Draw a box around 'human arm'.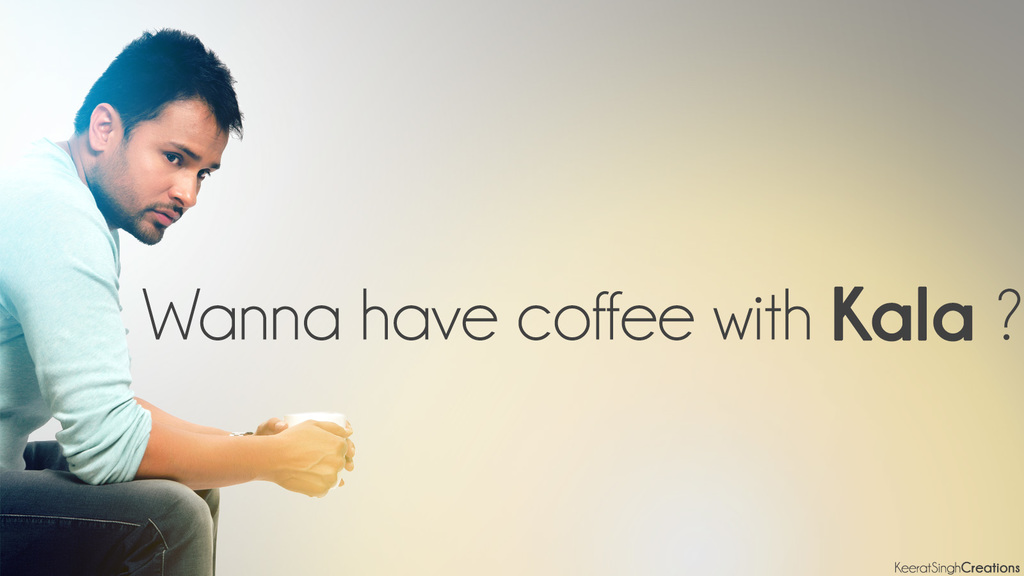
(114,229,349,498).
